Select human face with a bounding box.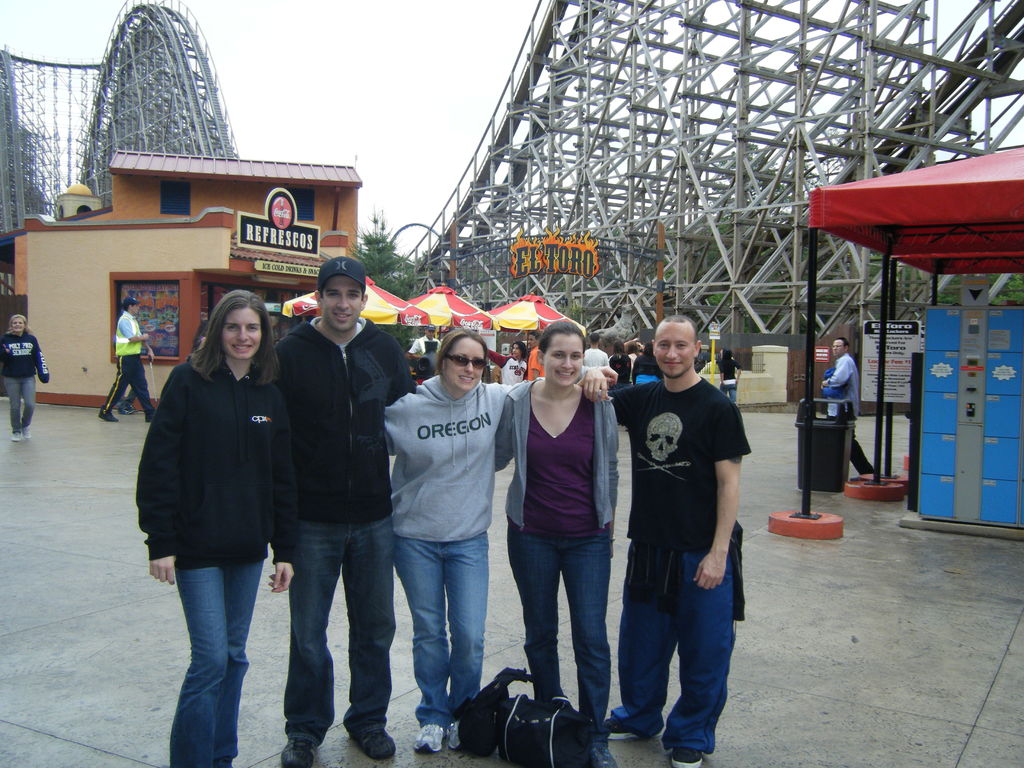
crop(318, 274, 364, 330).
